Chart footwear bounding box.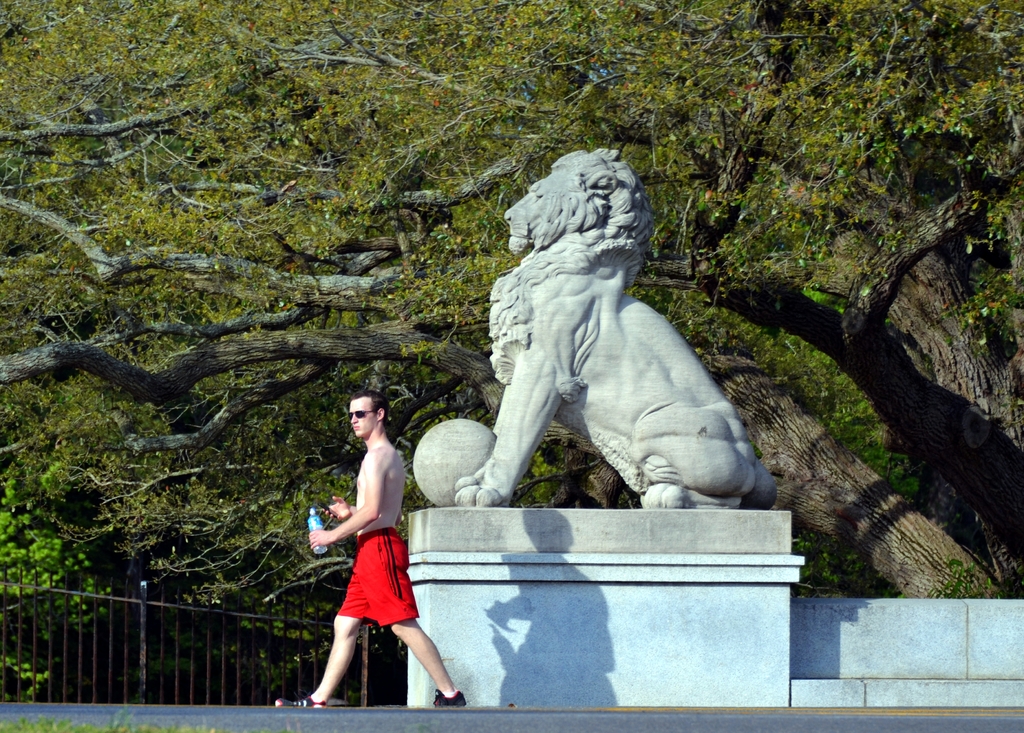
Charted: l=431, t=686, r=470, b=706.
